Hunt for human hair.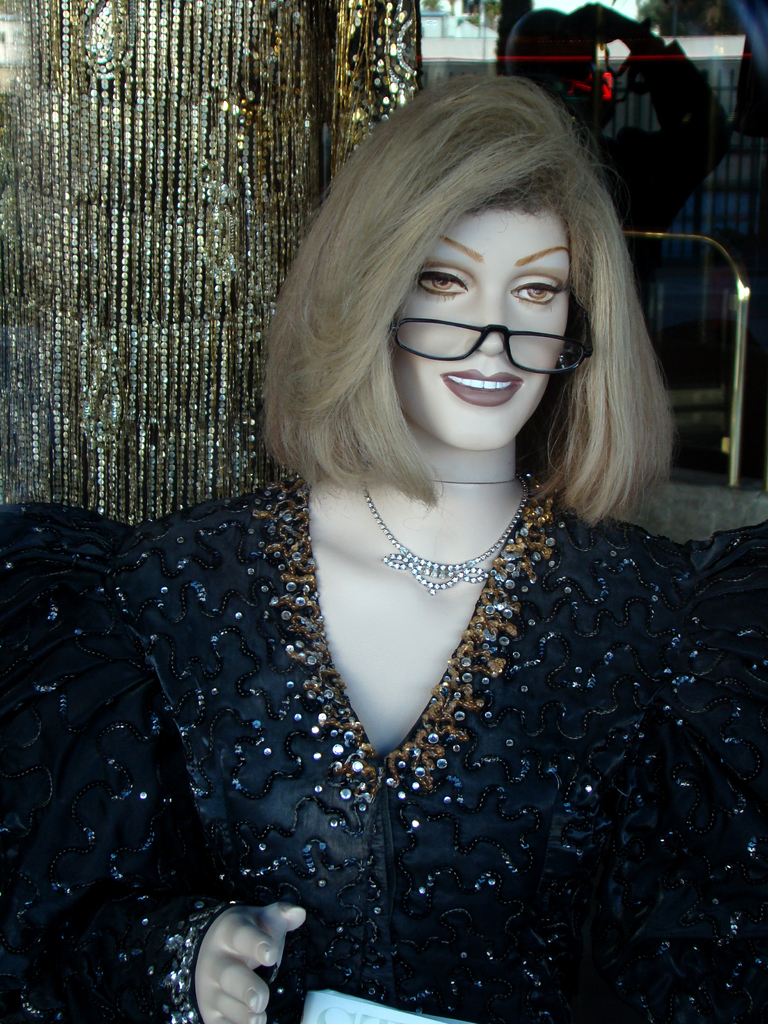
Hunted down at 263 103 634 616.
